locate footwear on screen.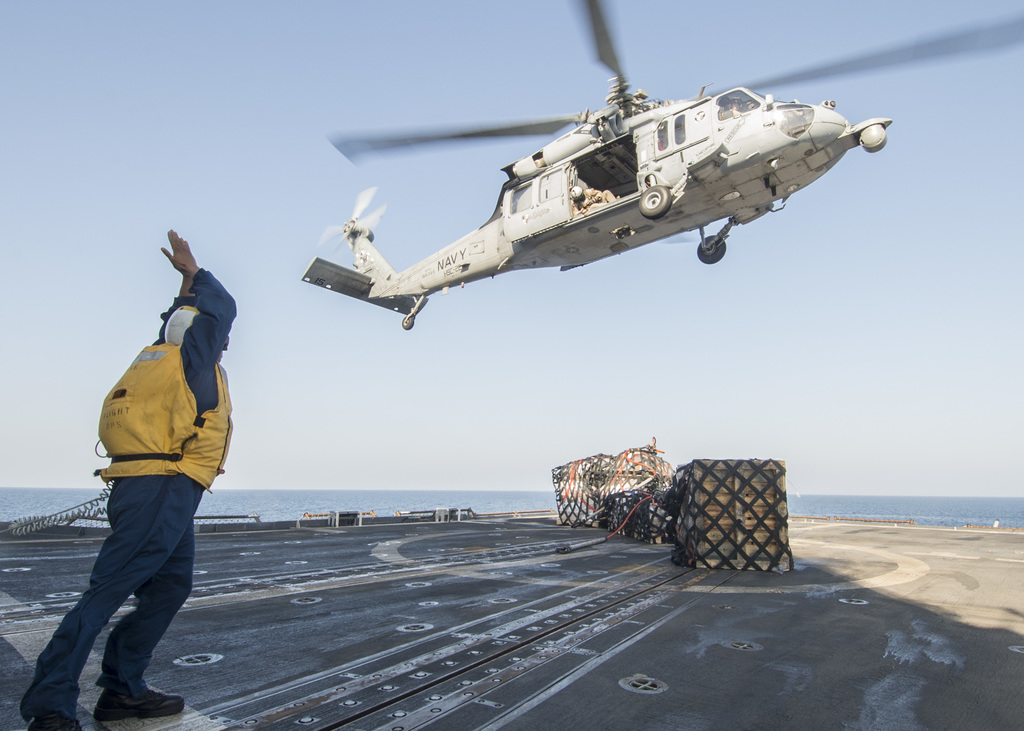
On screen at <region>98, 683, 186, 716</region>.
